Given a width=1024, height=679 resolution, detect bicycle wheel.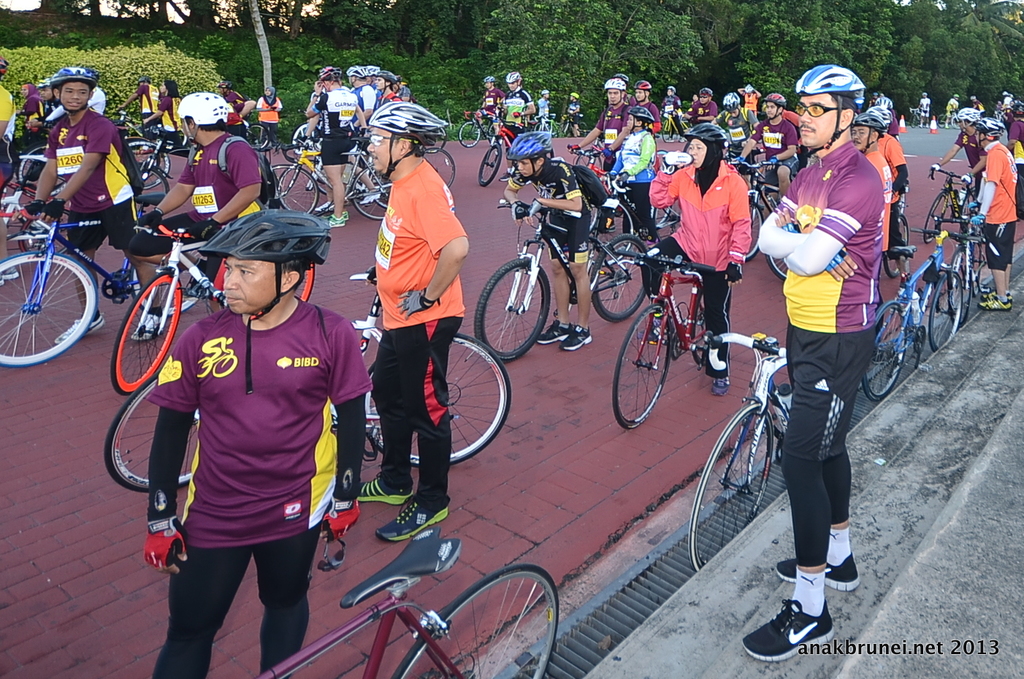
Rect(589, 235, 650, 319).
